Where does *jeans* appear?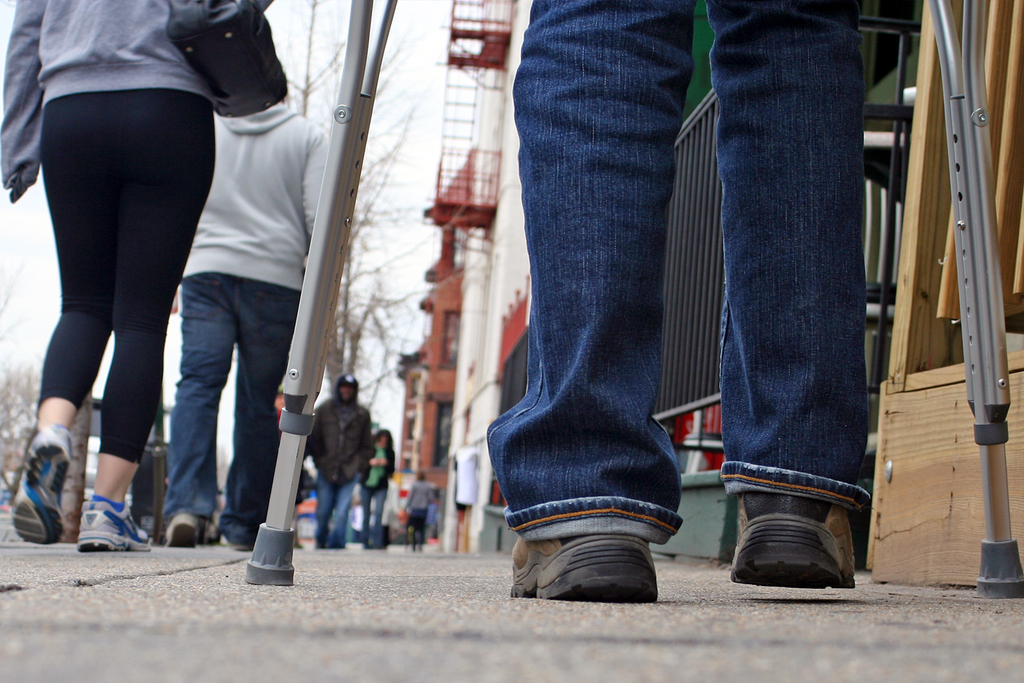
Appears at <region>152, 273, 305, 550</region>.
